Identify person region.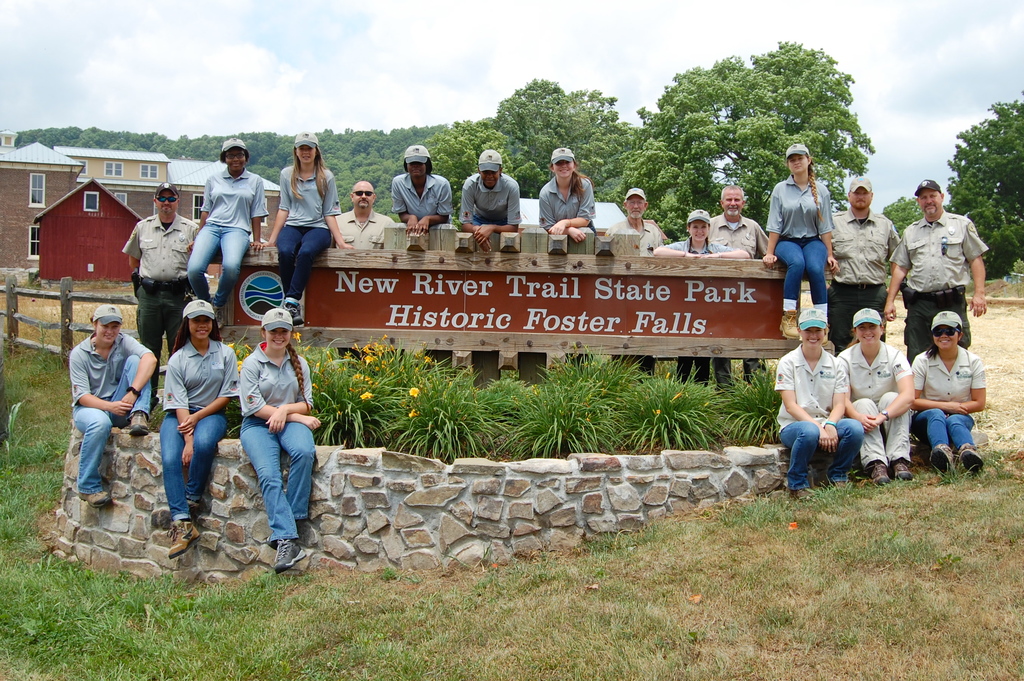
Region: {"x1": 705, "y1": 186, "x2": 770, "y2": 386}.
